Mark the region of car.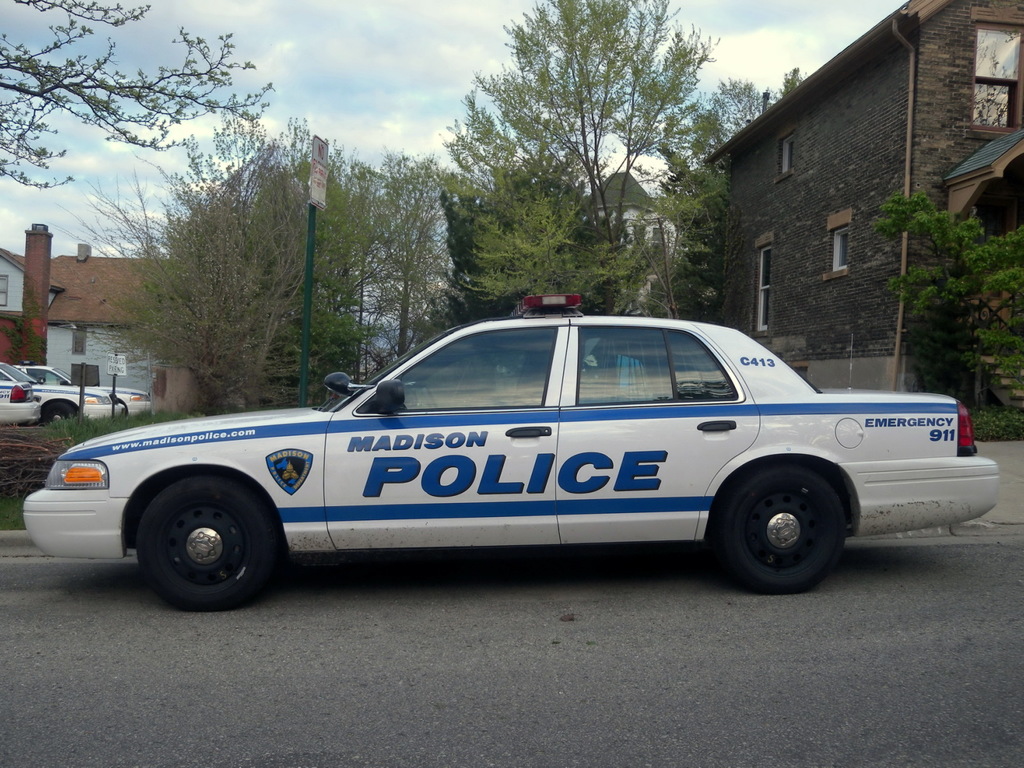
Region: bbox=(21, 294, 999, 611).
